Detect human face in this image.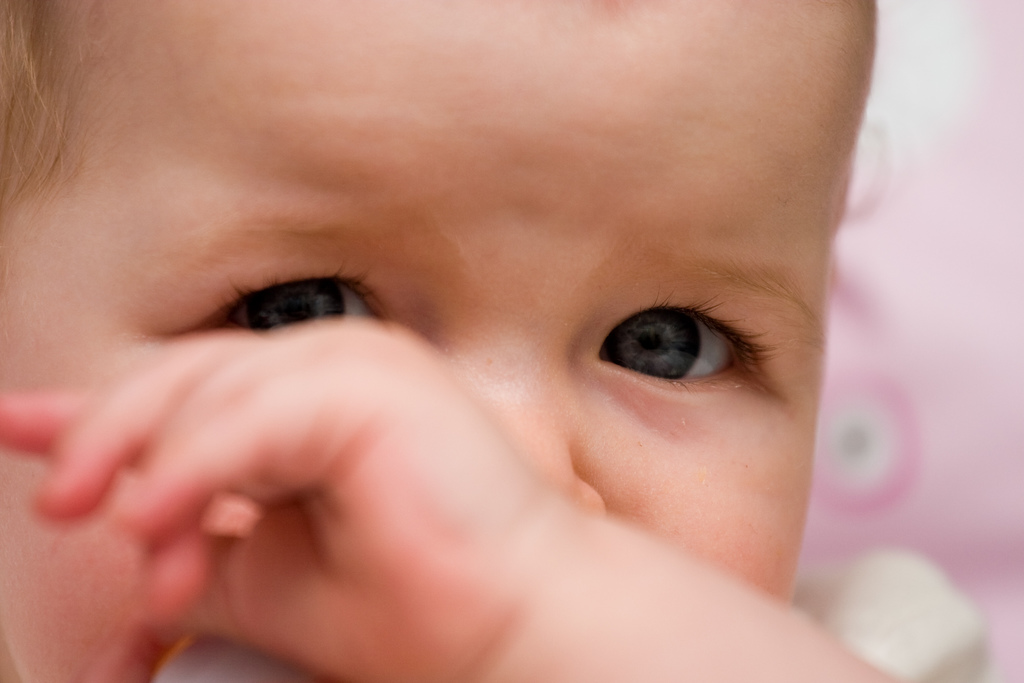
Detection: box(0, 0, 876, 682).
